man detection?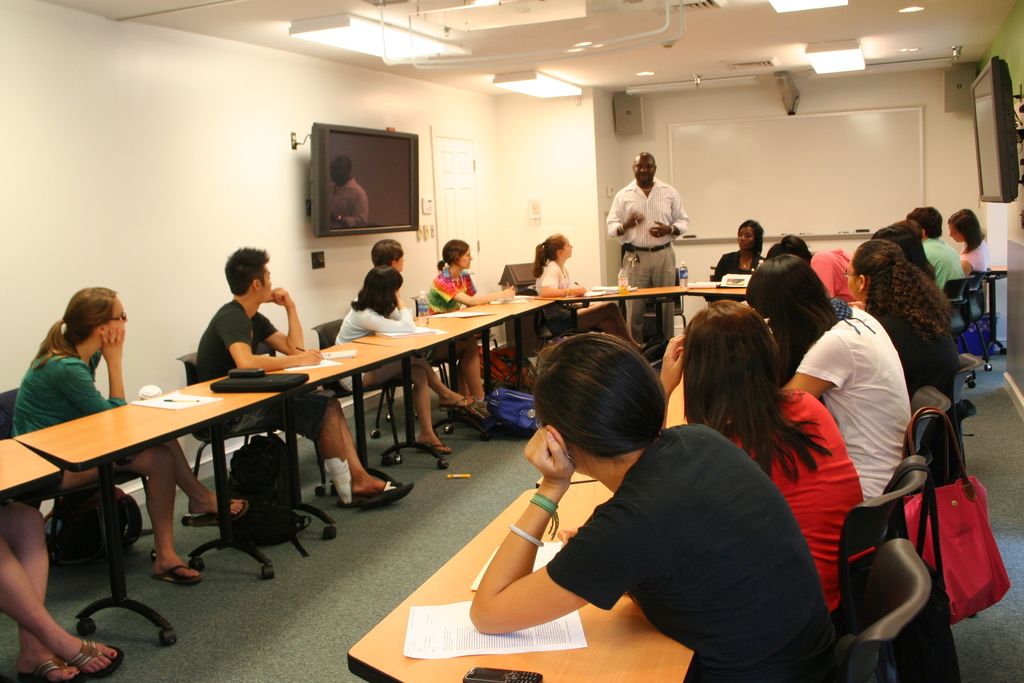
x1=889, y1=199, x2=972, y2=336
